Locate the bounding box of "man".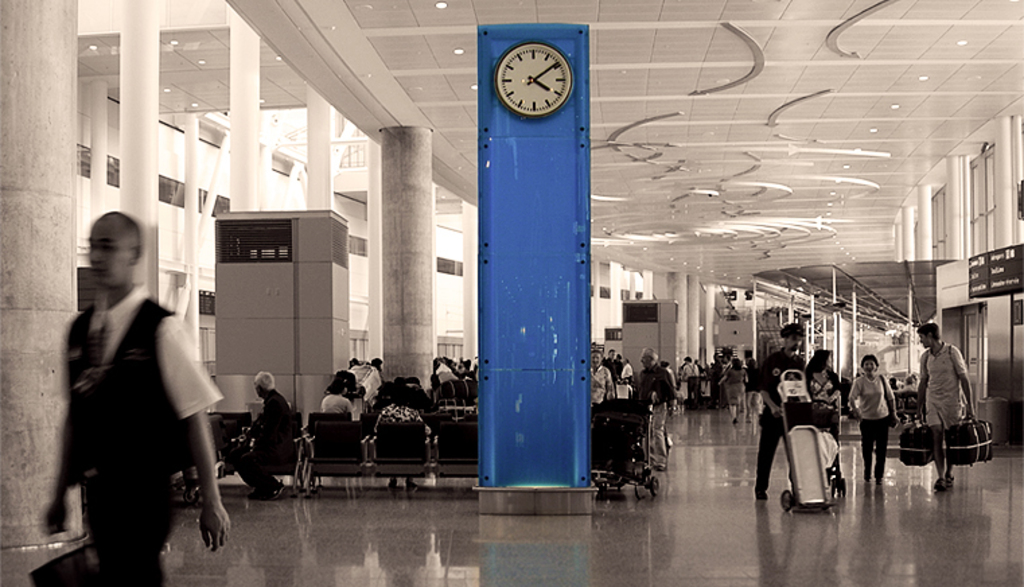
Bounding box: (681, 355, 700, 403).
